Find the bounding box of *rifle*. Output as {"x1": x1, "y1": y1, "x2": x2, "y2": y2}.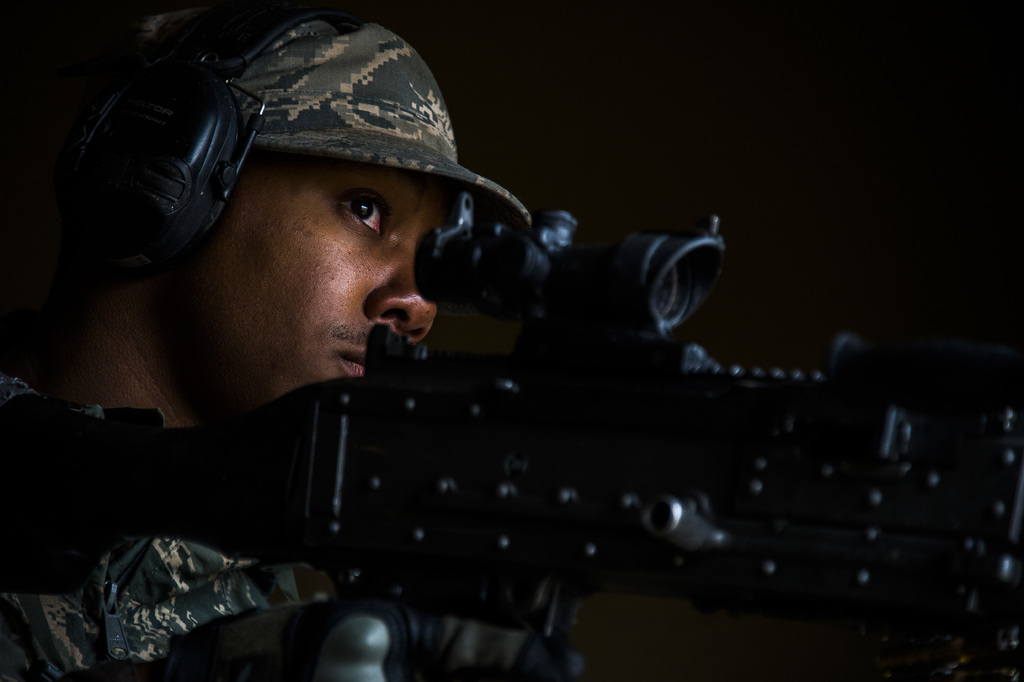
{"x1": 0, "y1": 189, "x2": 1023, "y2": 681}.
